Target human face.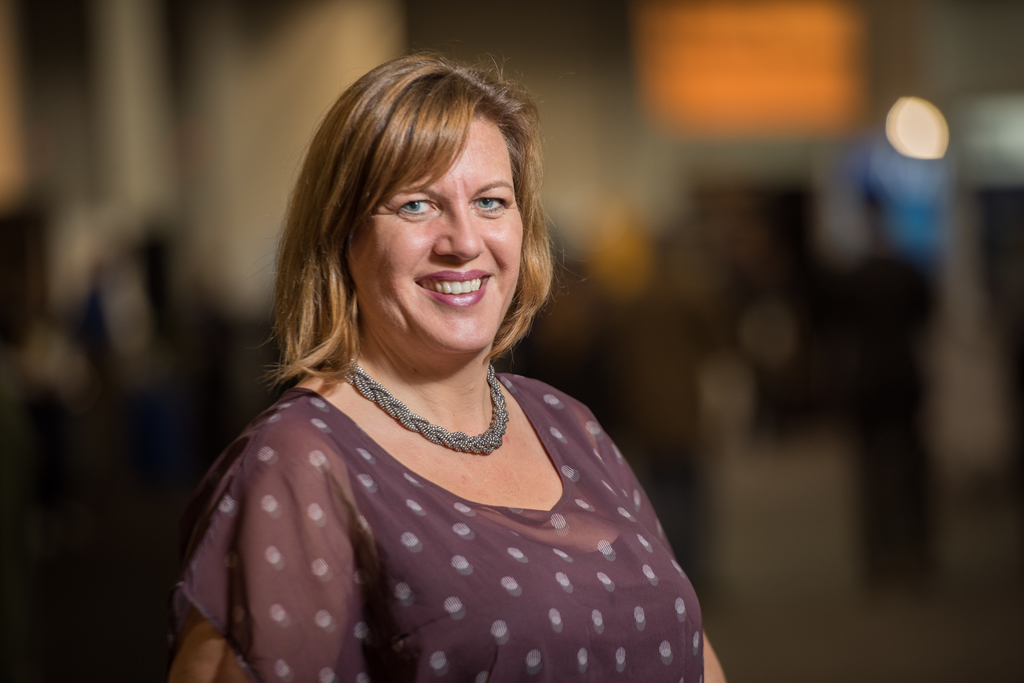
Target region: x1=351, y1=114, x2=524, y2=355.
